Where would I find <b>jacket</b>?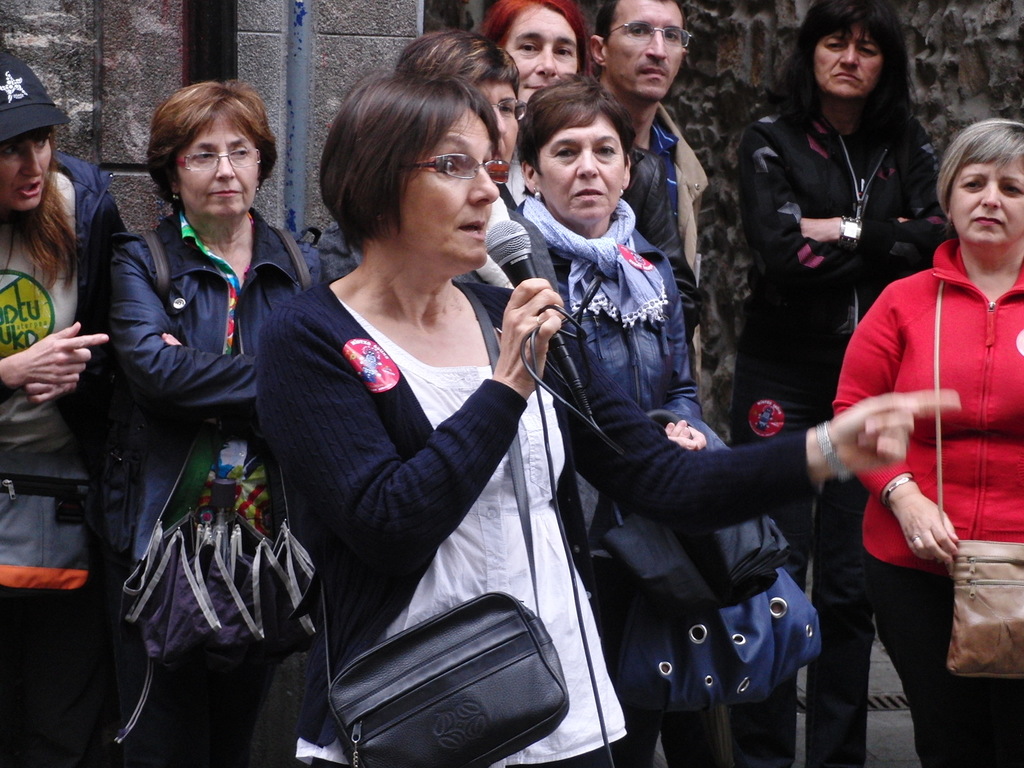
At 255/278/826/748.
